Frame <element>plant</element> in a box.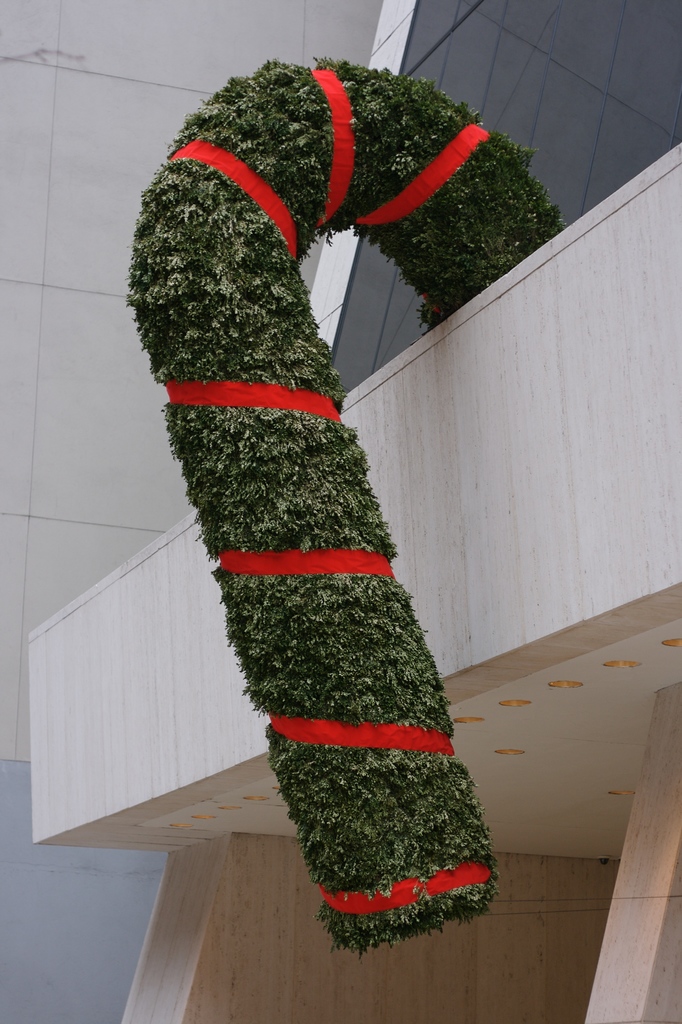
bbox=(91, 49, 544, 895).
